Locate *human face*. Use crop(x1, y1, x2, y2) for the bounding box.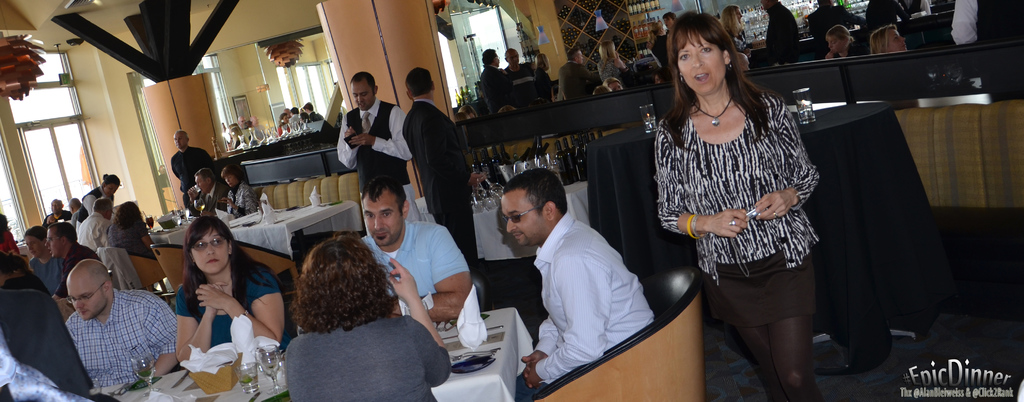
crop(191, 226, 229, 271).
